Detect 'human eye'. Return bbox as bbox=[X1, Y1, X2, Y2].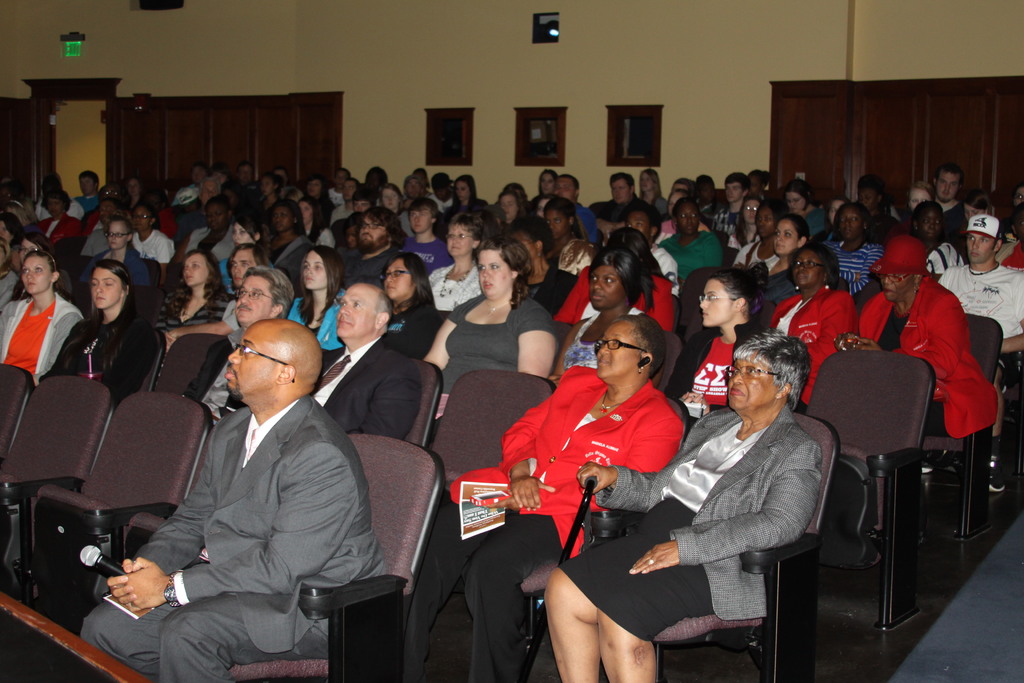
bbox=[240, 260, 248, 266].
